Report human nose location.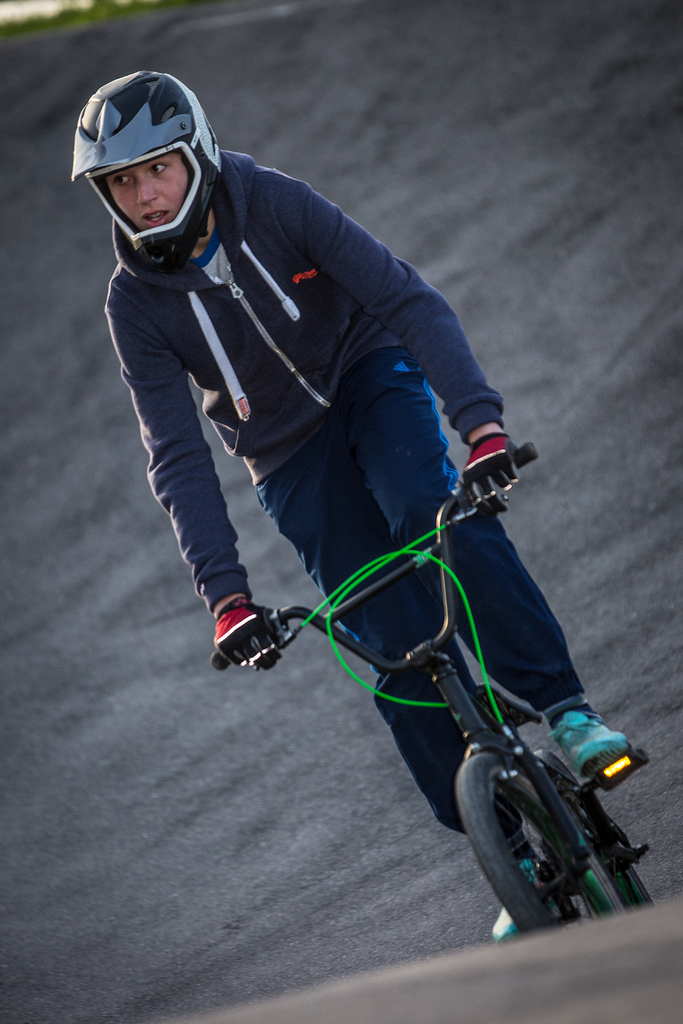
Report: 134:173:159:205.
